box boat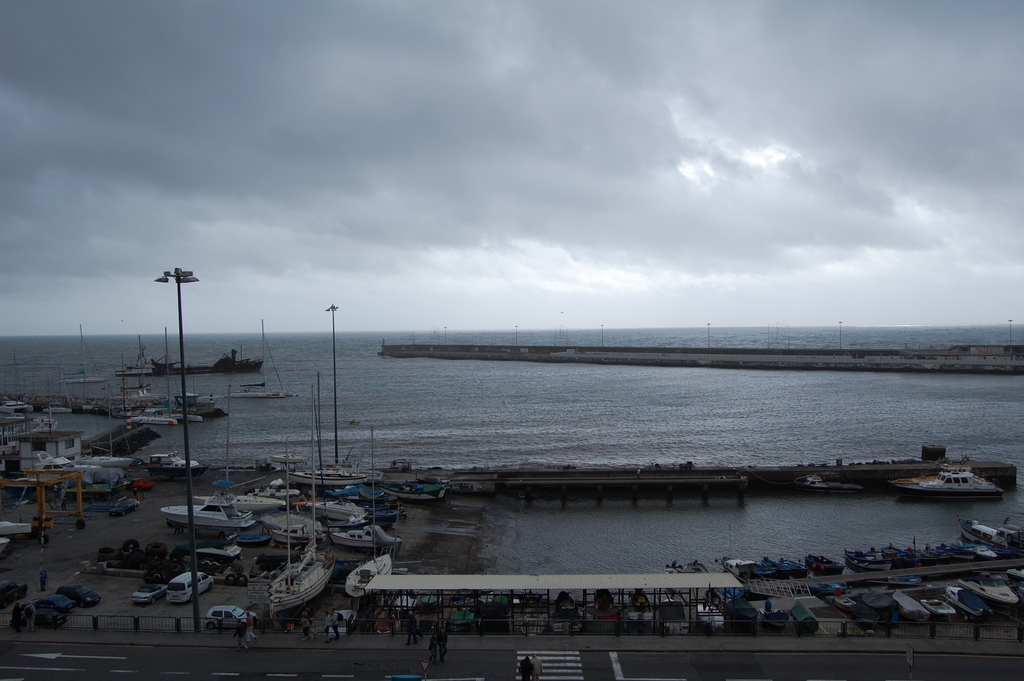
bbox(200, 494, 270, 507)
